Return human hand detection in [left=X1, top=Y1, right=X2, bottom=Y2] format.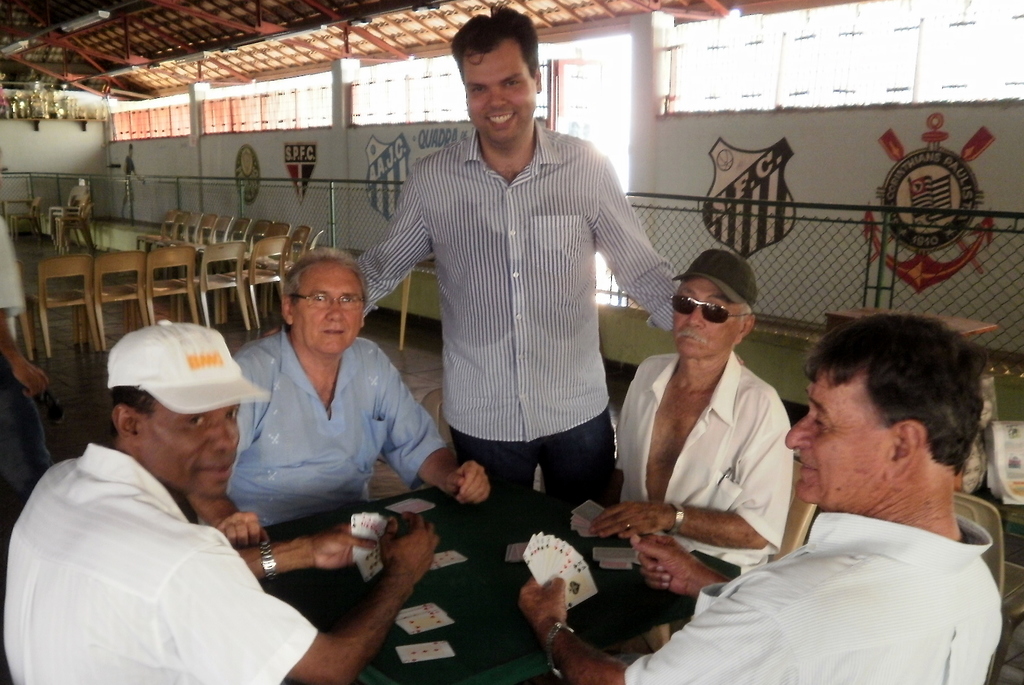
[left=214, top=511, right=267, bottom=552].
